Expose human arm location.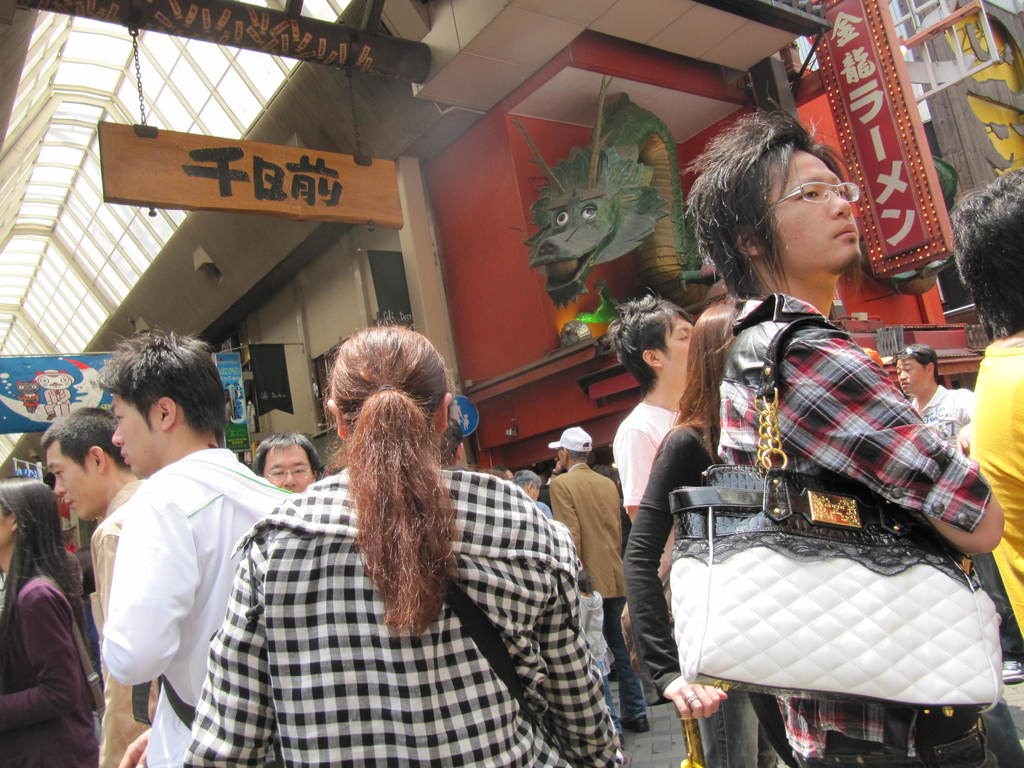
Exposed at detection(785, 348, 1002, 551).
